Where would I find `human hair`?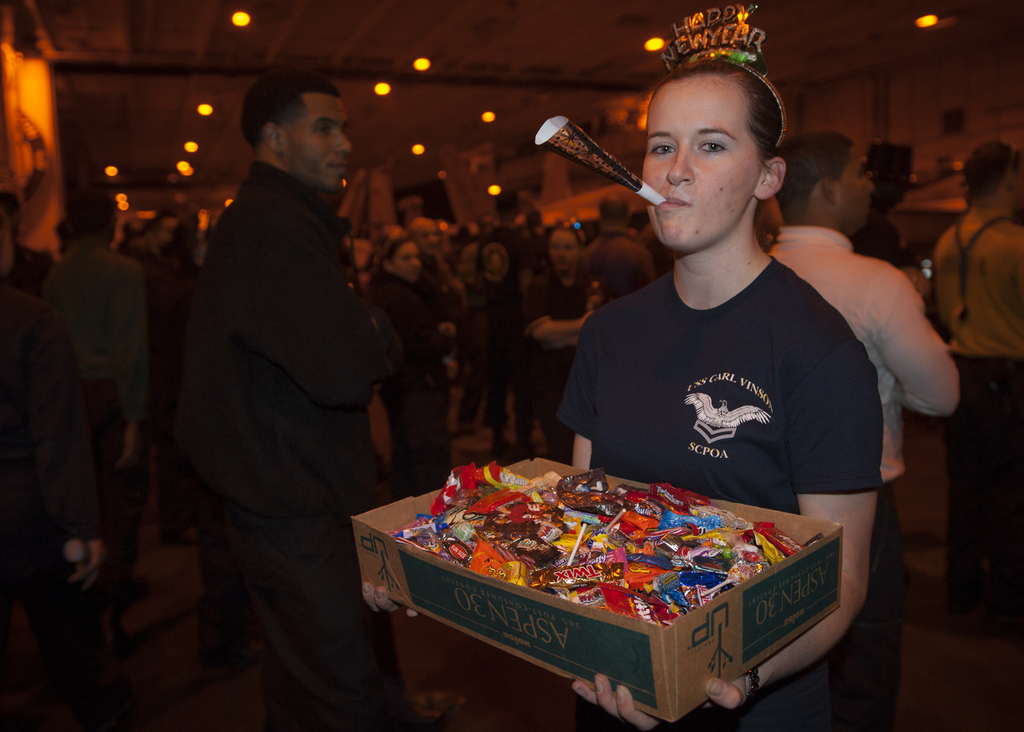
At x1=952, y1=139, x2=1023, y2=209.
